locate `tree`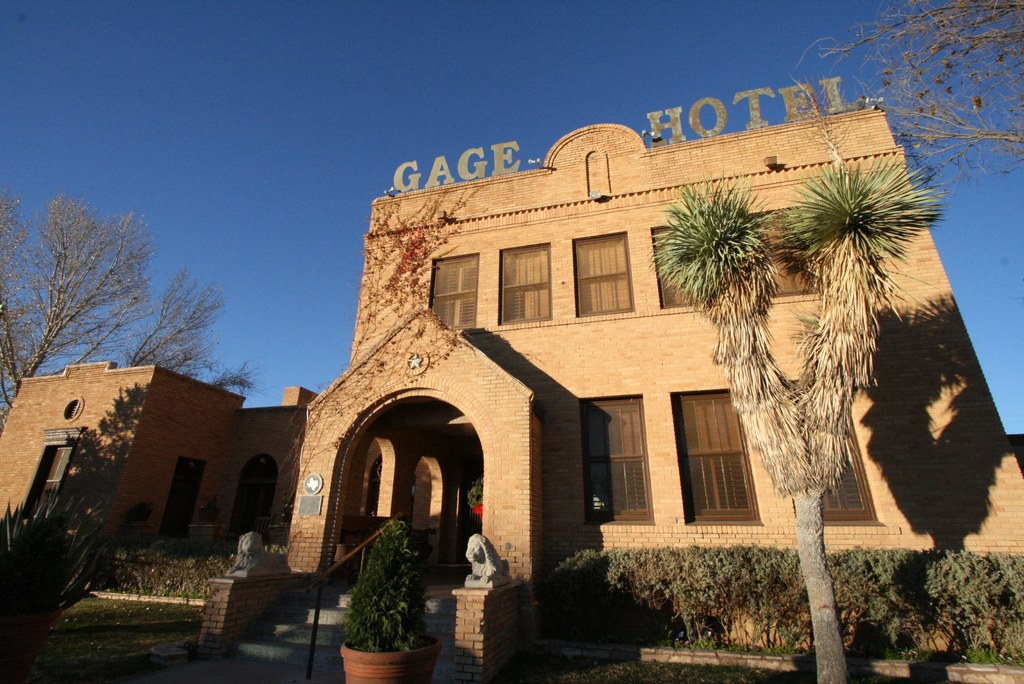
locate(16, 181, 213, 396)
